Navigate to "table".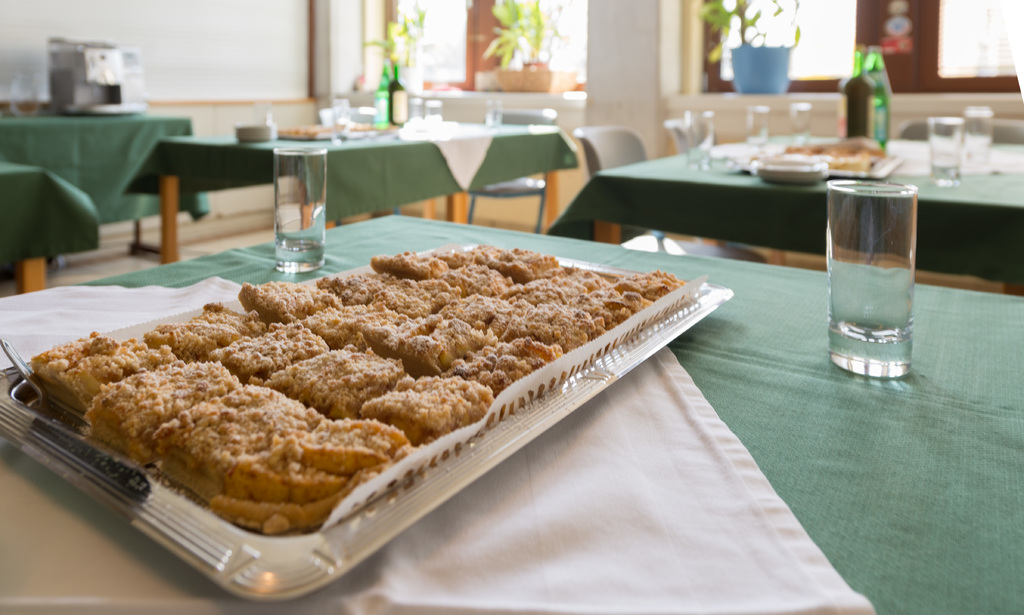
Navigation target: detection(0, 211, 1023, 614).
